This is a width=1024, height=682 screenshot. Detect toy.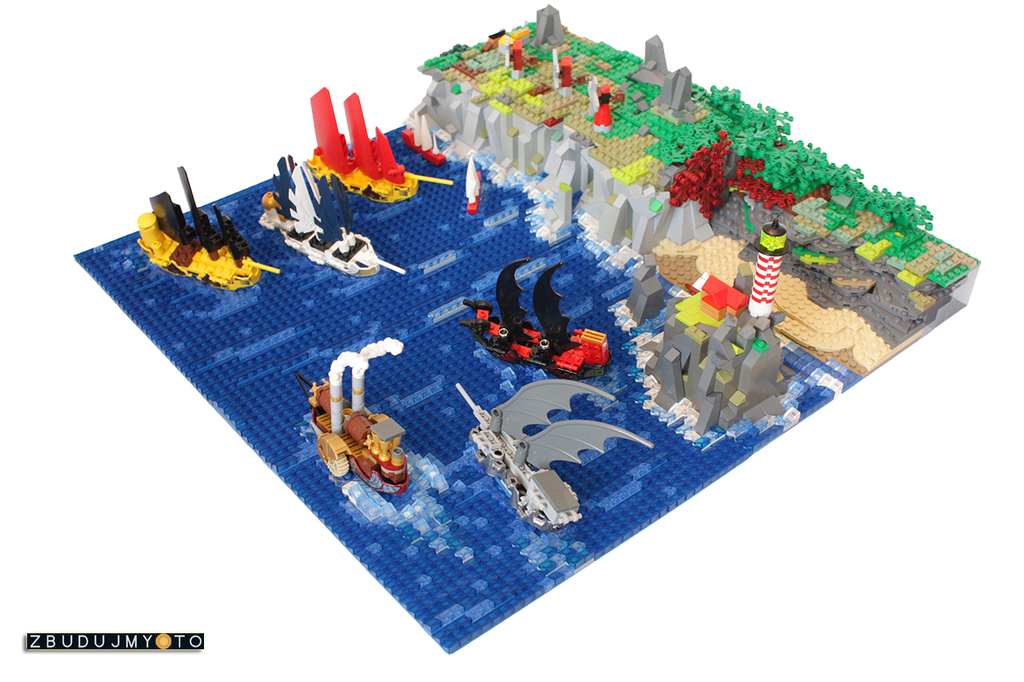
bbox(290, 335, 420, 506).
